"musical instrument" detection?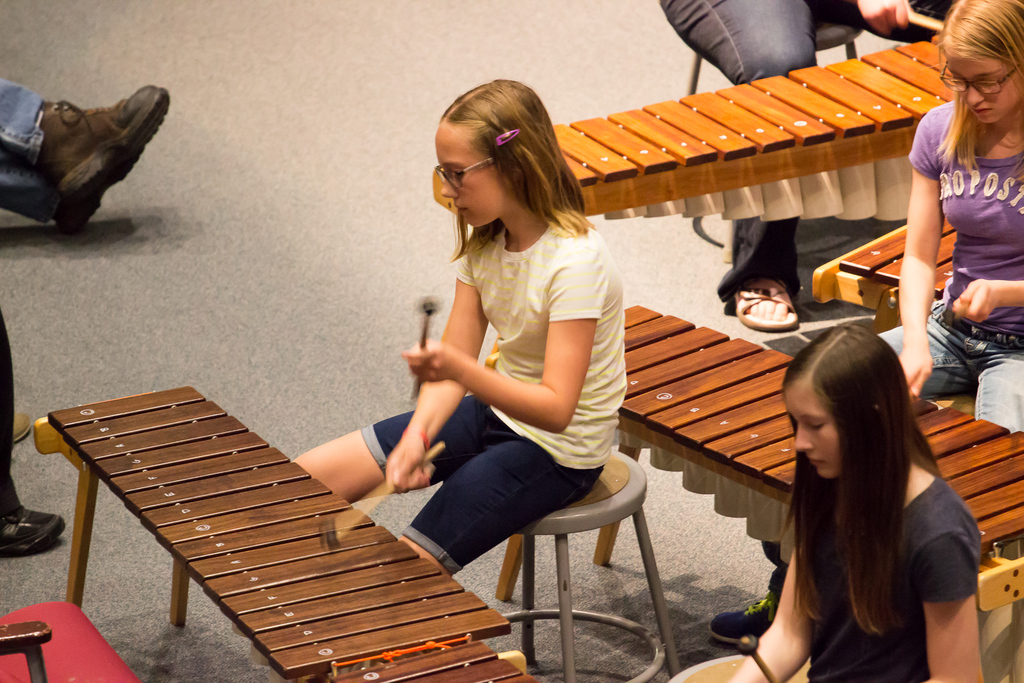
box(479, 299, 1023, 616)
